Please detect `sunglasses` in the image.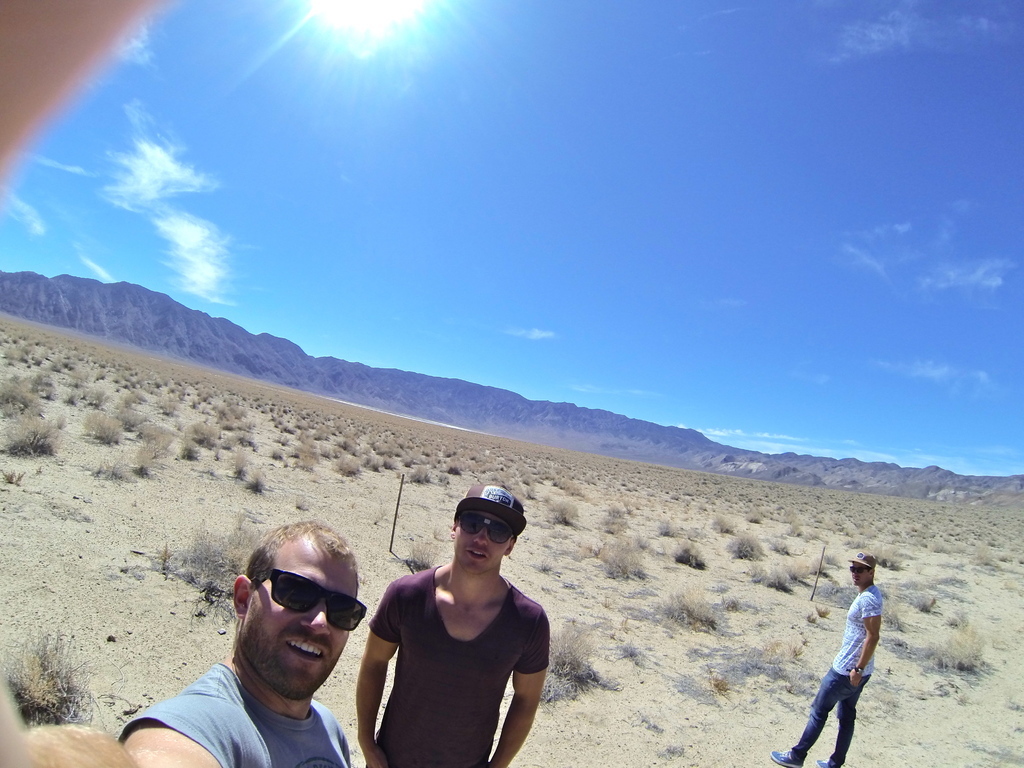
rect(458, 511, 514, 543).
